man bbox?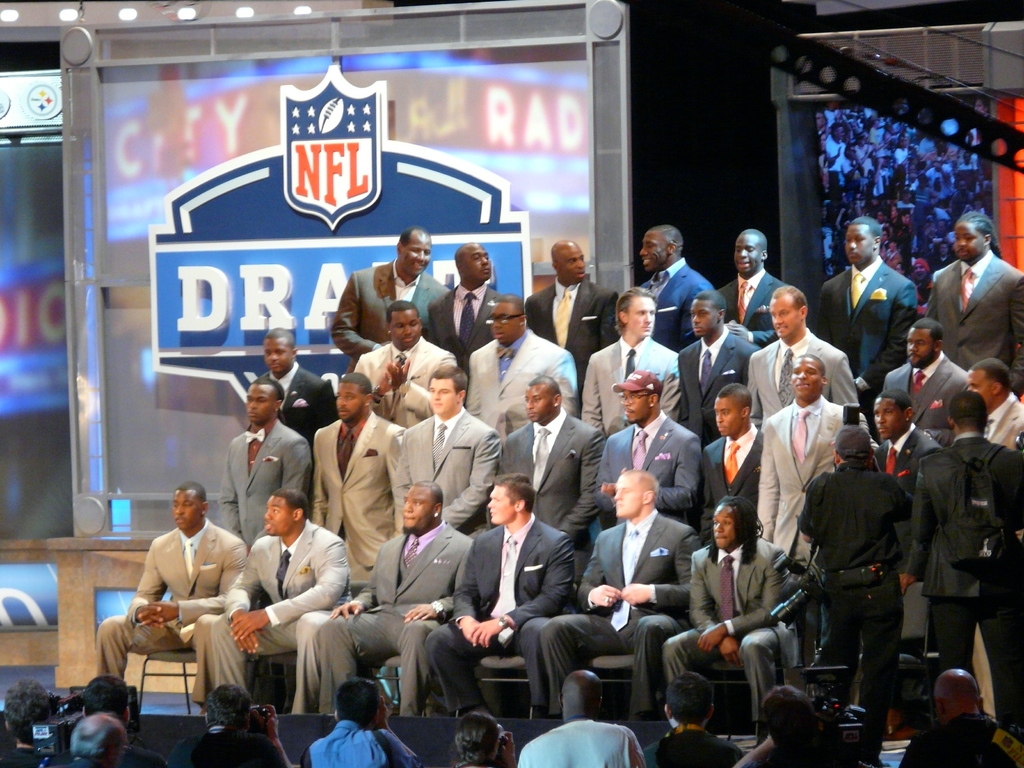
bbox=[753, 355, 868, 570]
